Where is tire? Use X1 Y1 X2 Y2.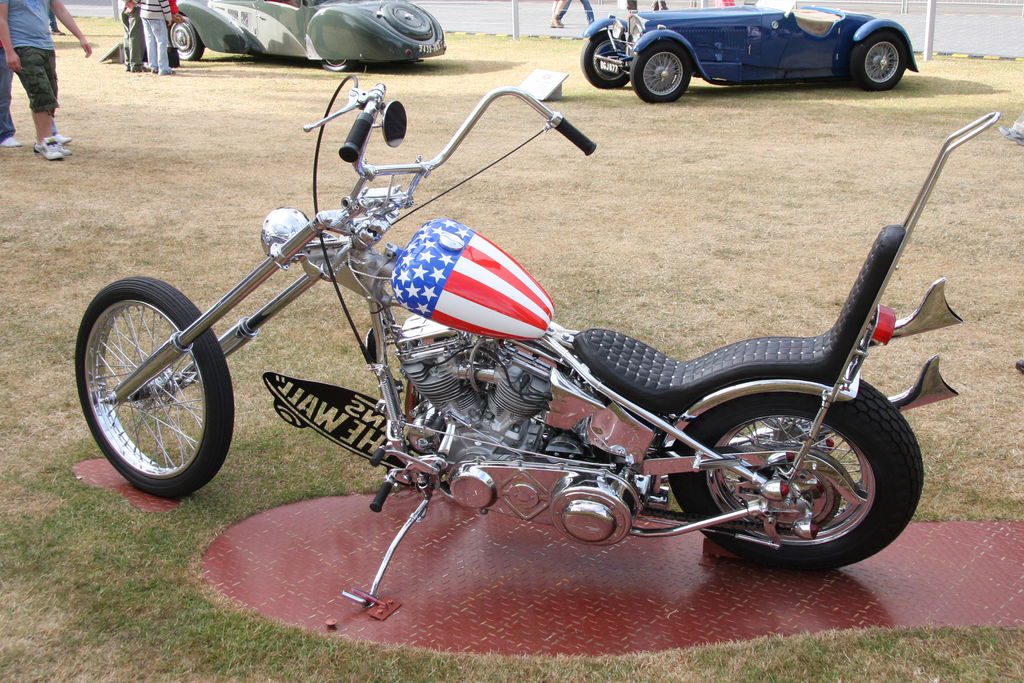
77 263 234 504.
